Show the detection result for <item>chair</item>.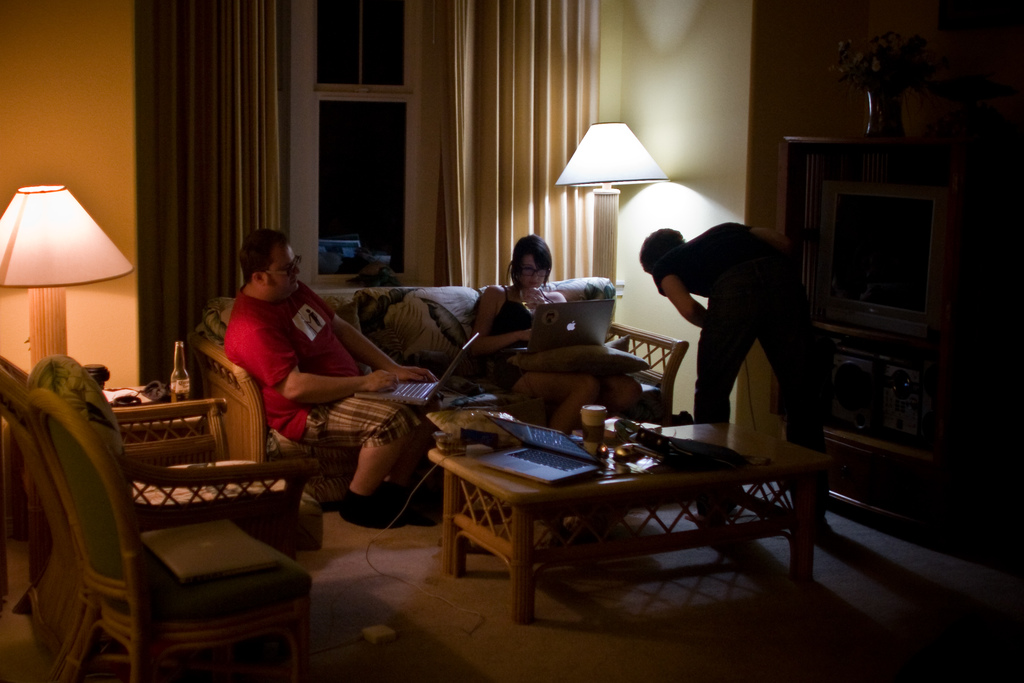
x1=0 y1=354 x2=323 y2=658.
